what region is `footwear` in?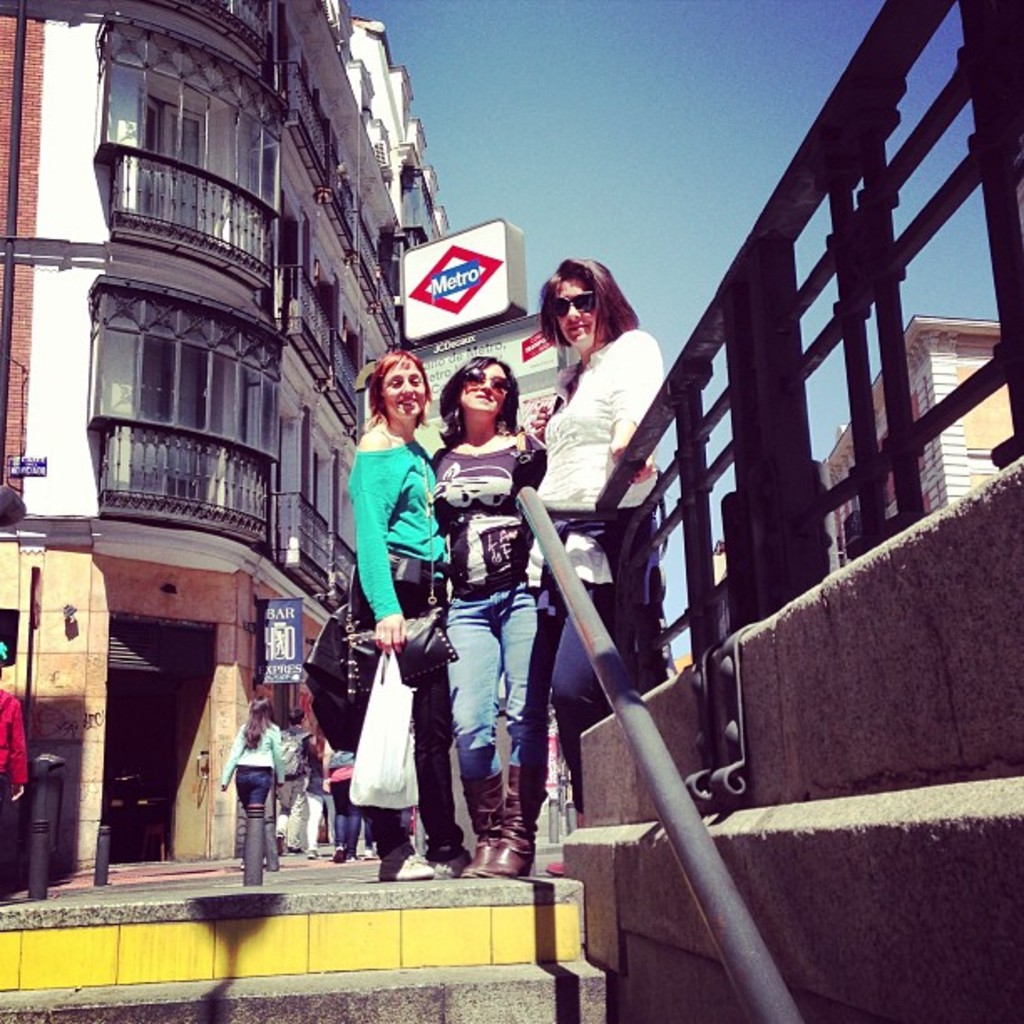
326 850 350 863.
